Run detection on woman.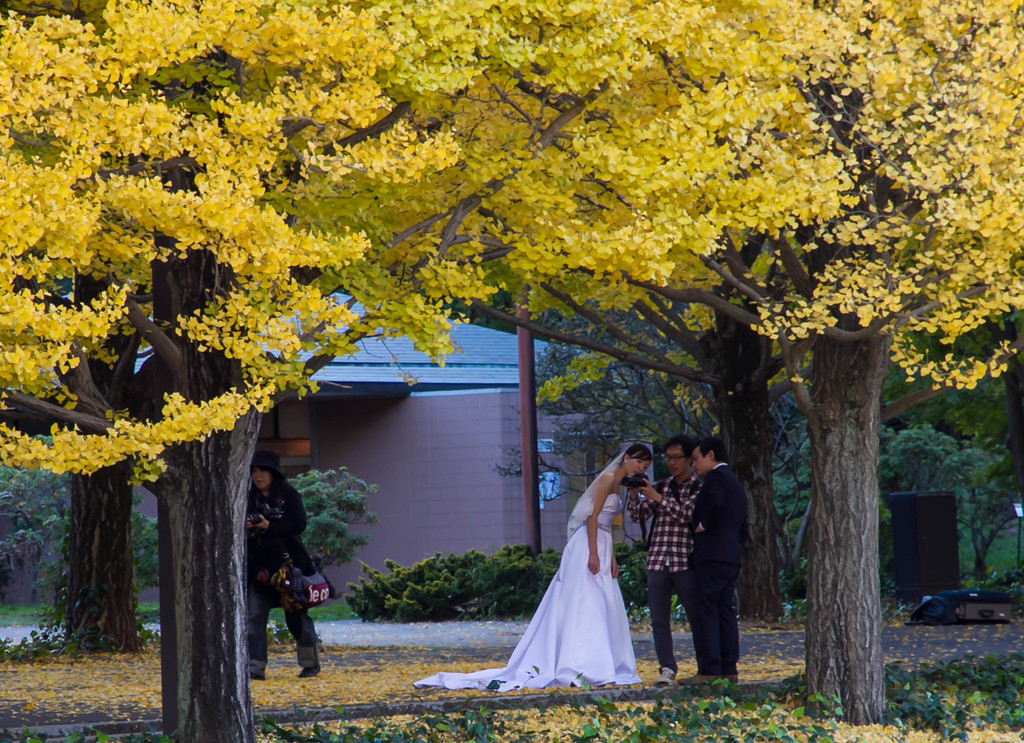
Result: [408,434,647,692].
